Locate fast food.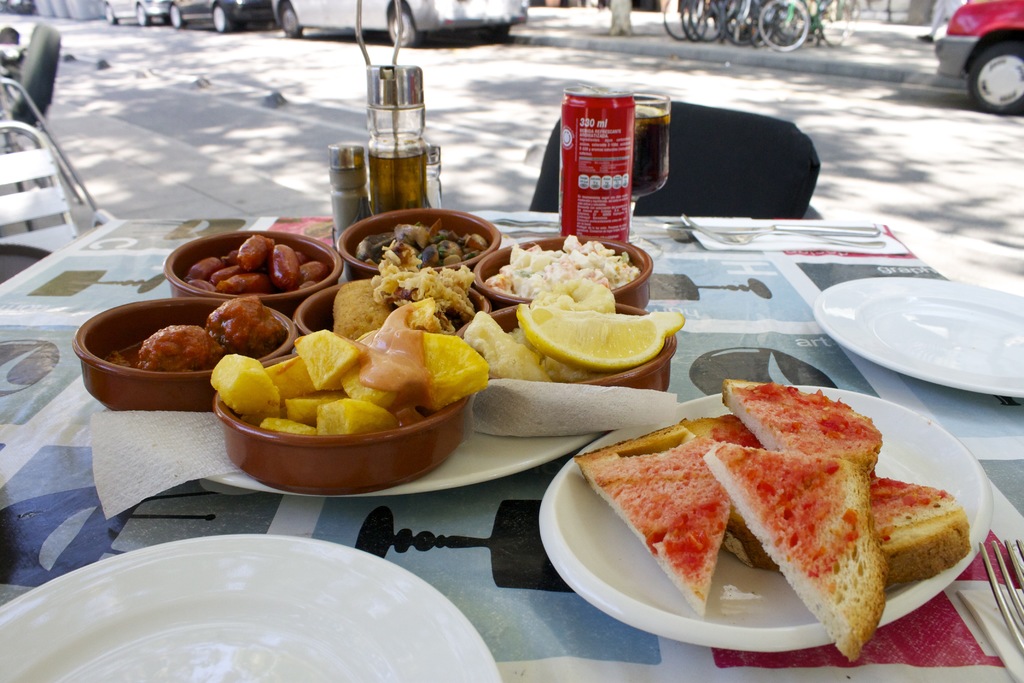
Bounding box: (469,299,683,381).
